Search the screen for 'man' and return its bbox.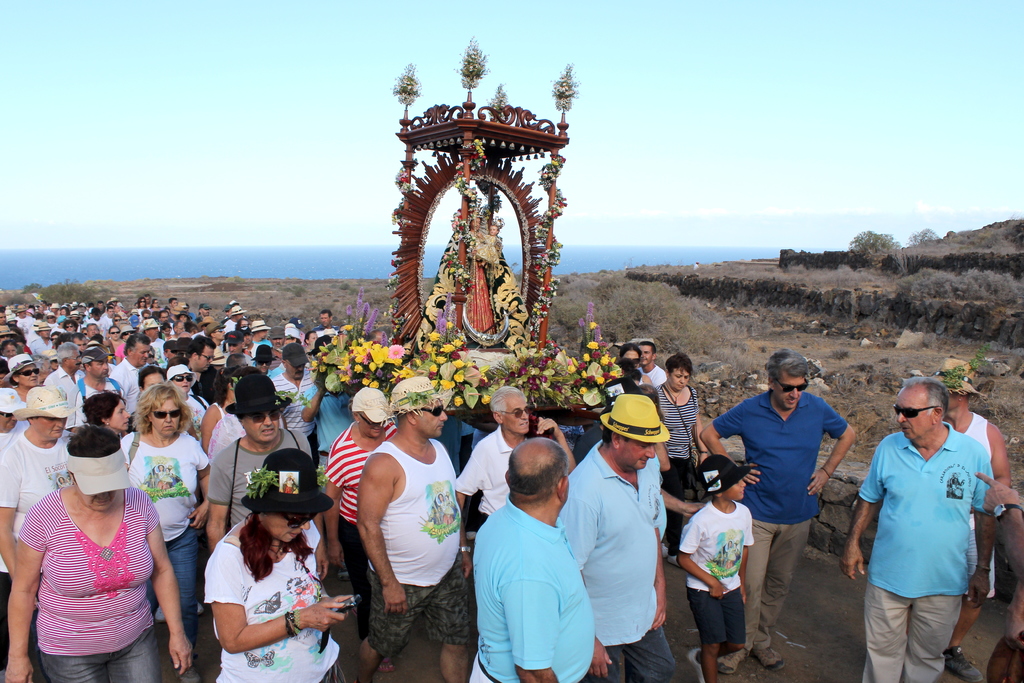
Found: region(44, 340, 85, 407).
